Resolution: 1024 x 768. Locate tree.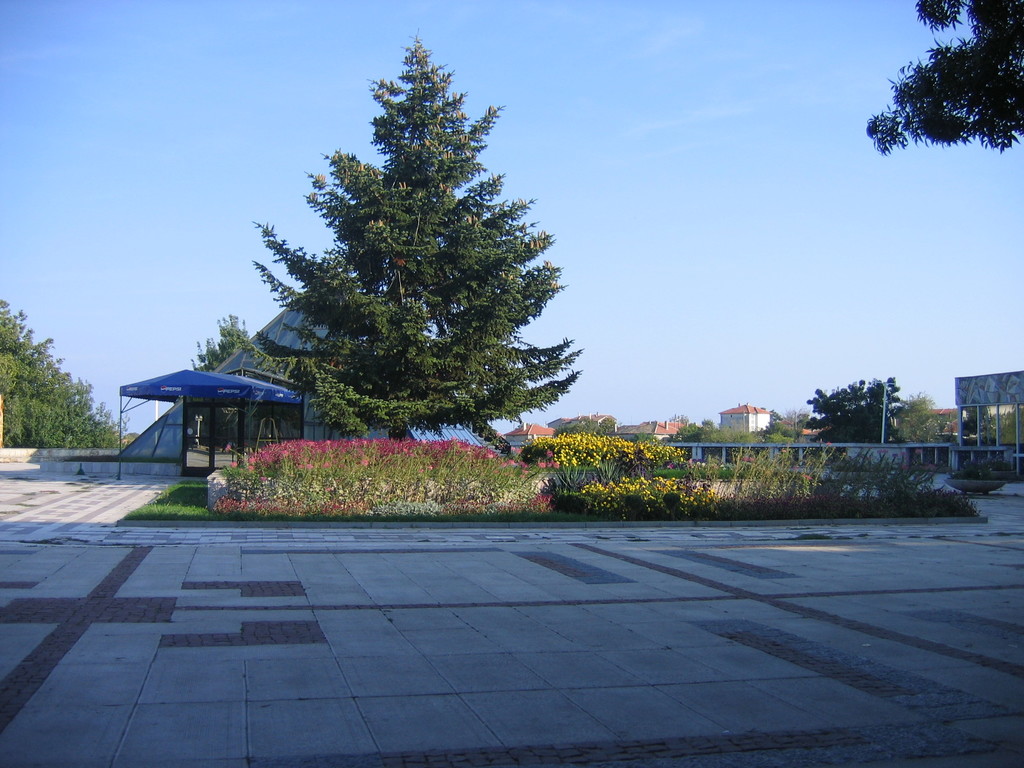
[551,422,579,438].
